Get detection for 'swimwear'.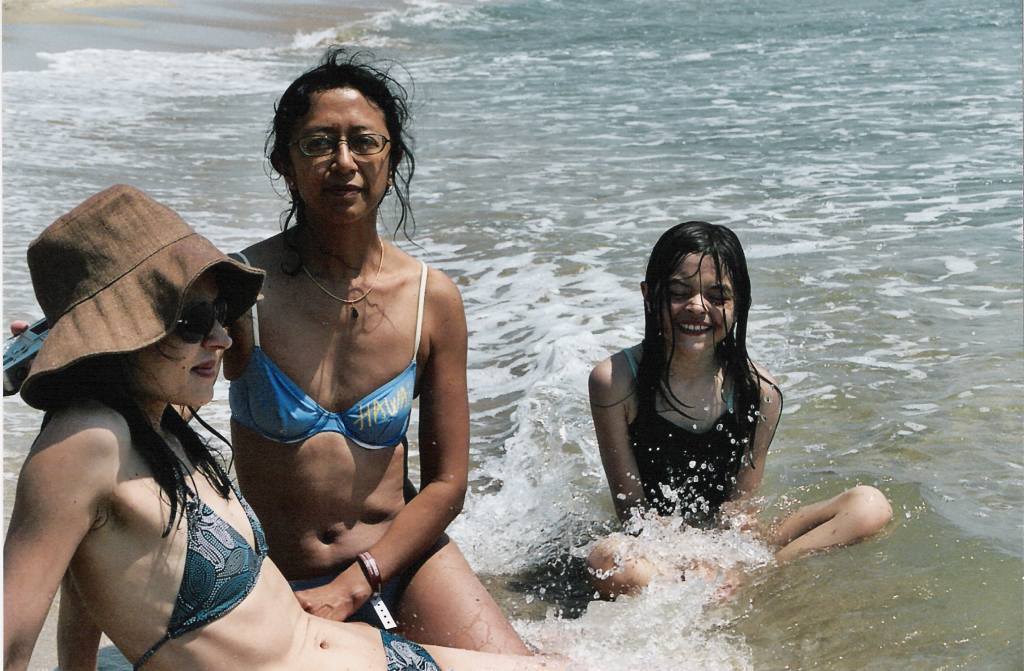
Detection: (x1=384, y1=631, x2=440, y2=670).
